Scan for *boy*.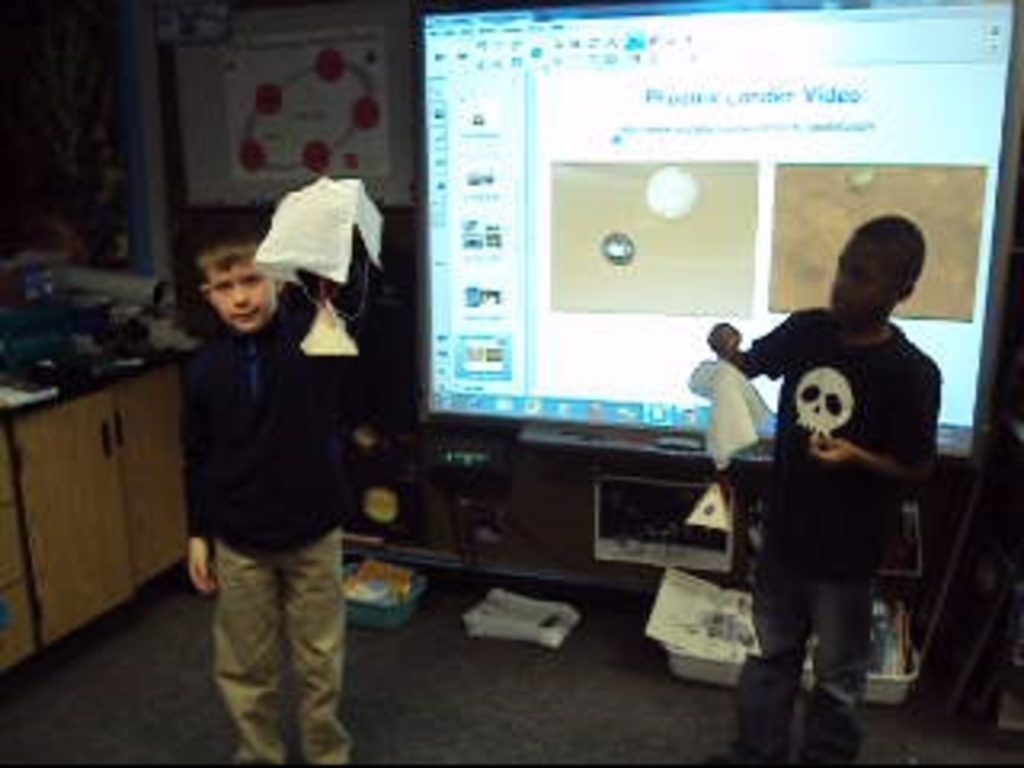
Scan result: (154,166,381,752).
